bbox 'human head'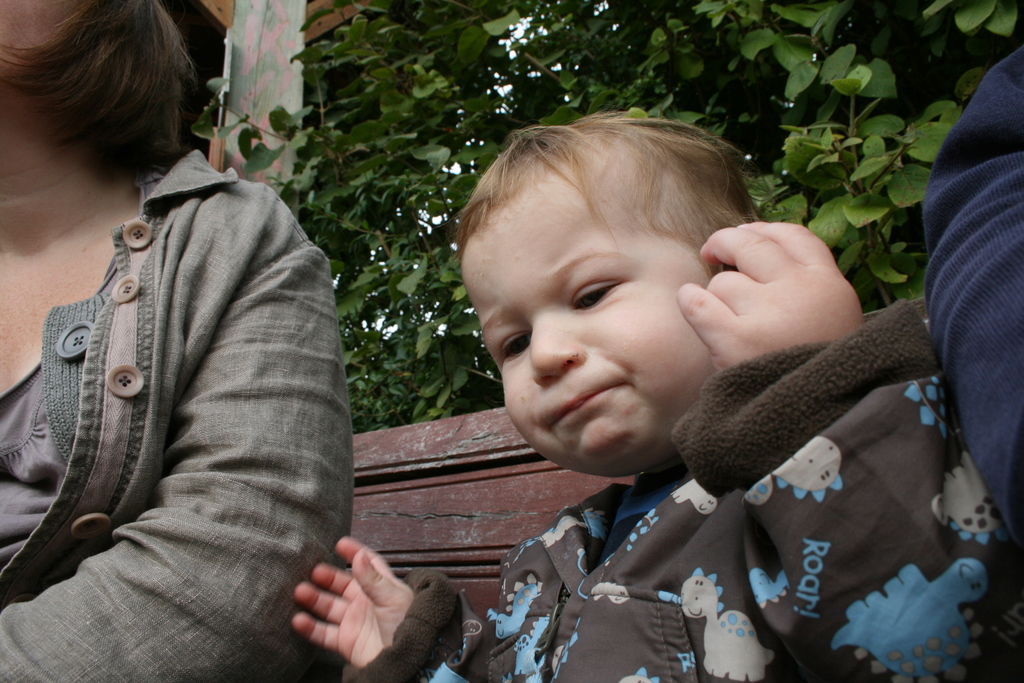
bbox(473, 111, 795, 447)
